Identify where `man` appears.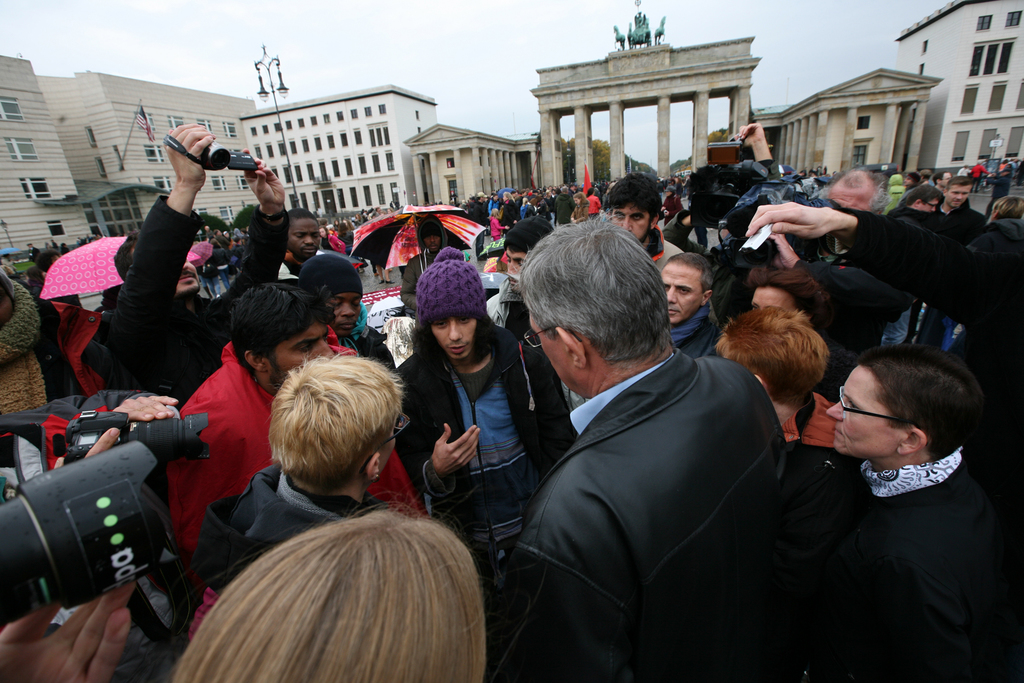
Appears at <bbox>36, 244, 75, 304</bbox>.
